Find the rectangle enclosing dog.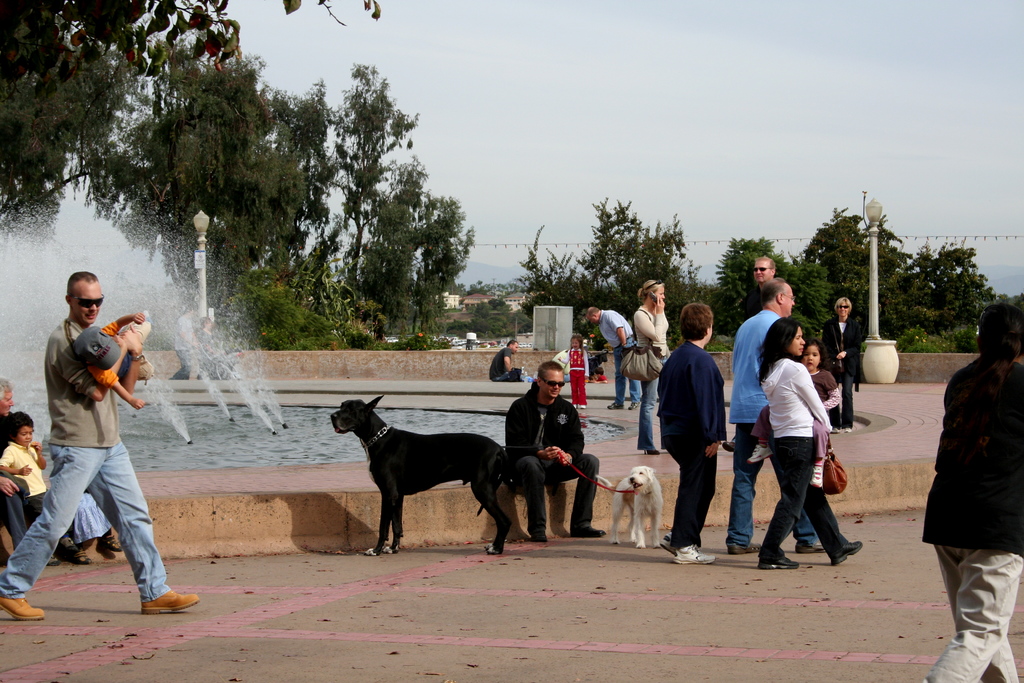
<bbox>333, 398, 514, 557</bbox>.
